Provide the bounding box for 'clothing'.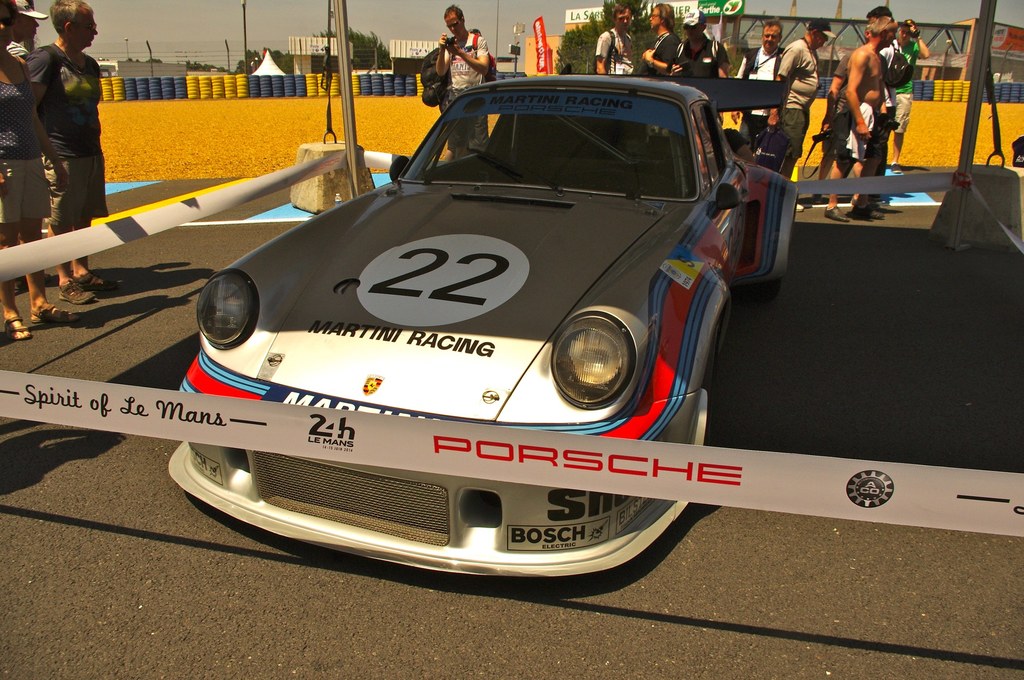
[778, 38, 820, 166].
